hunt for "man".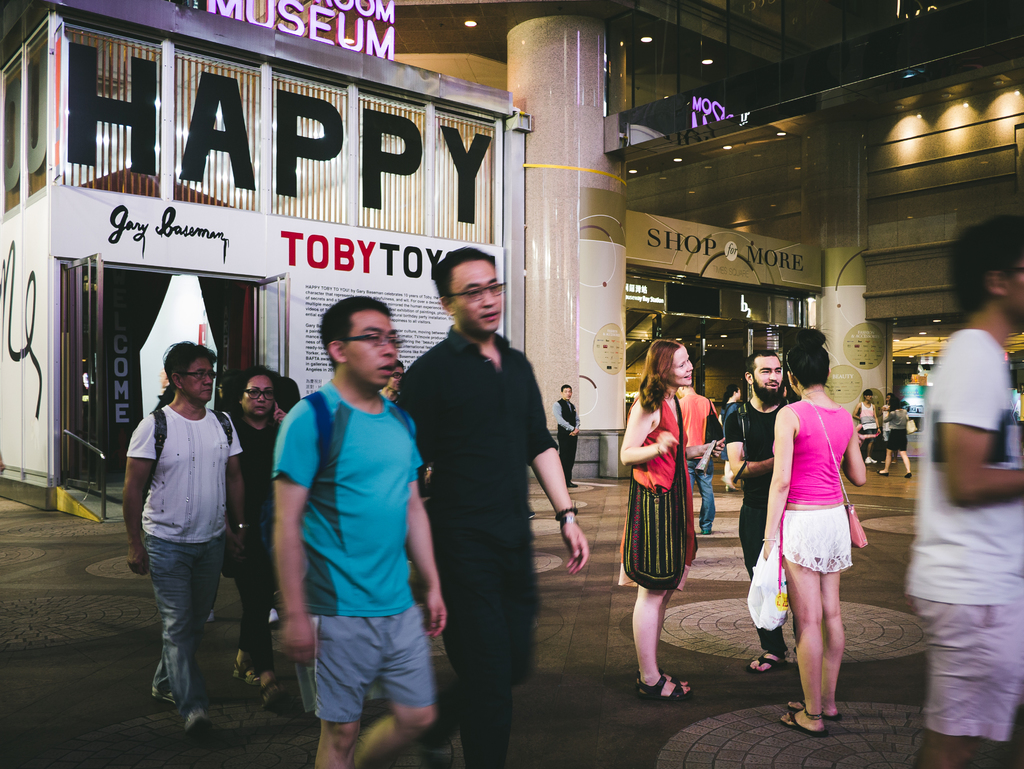
Hunted down at {"x1": 718, "y1": 382, "x2": 740, "y2": 490}.
